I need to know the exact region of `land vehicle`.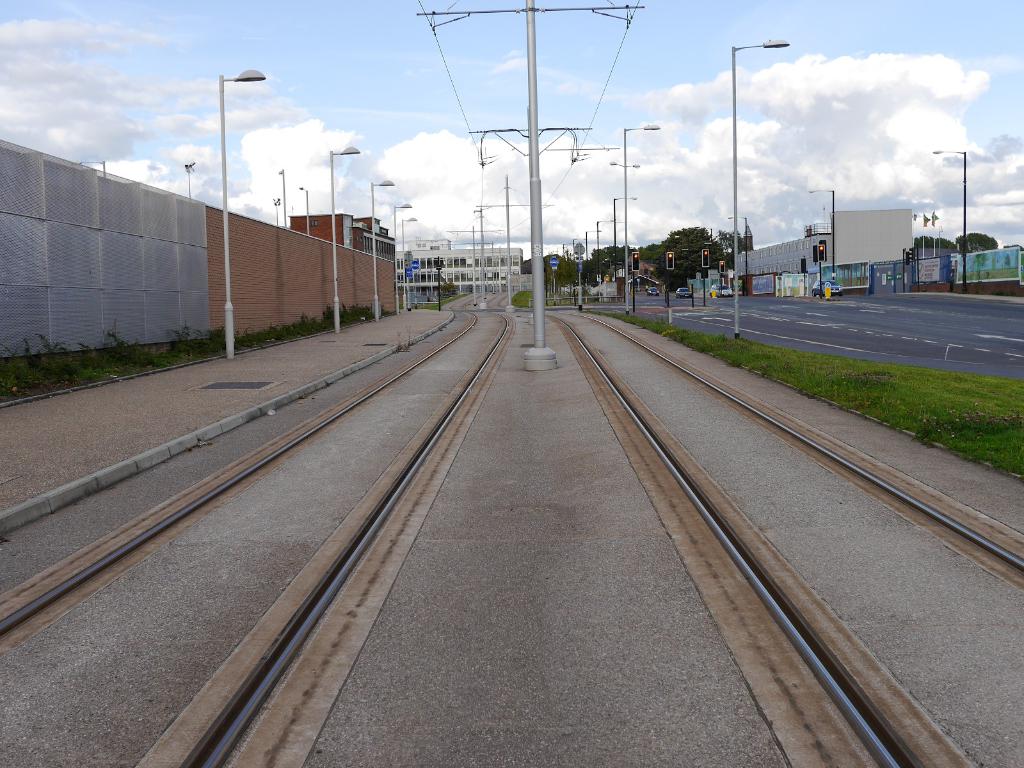
Region: (left=650, top=288, right=655, bottom=294).
